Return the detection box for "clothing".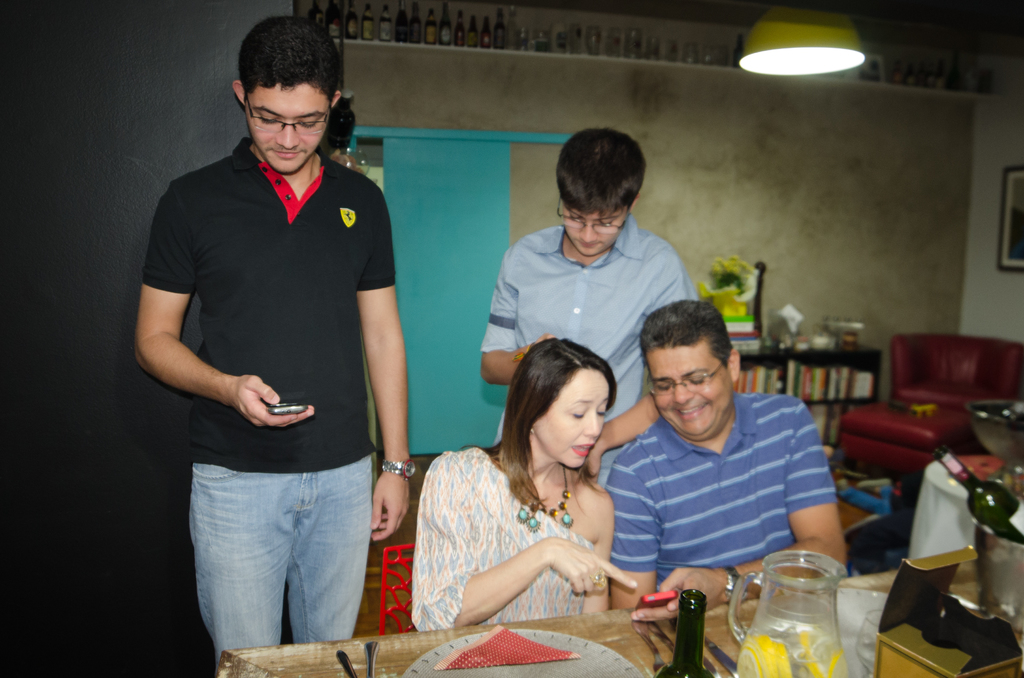
412,444,595,634.
